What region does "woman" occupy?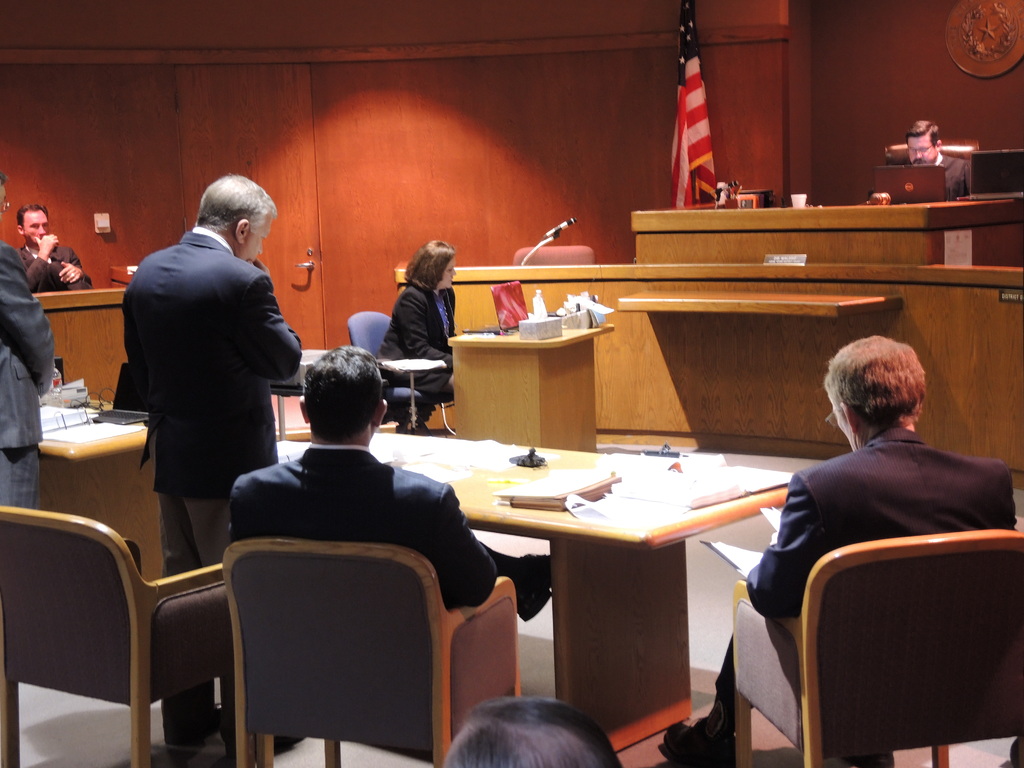
select_region(373, 224, 465, 449).
